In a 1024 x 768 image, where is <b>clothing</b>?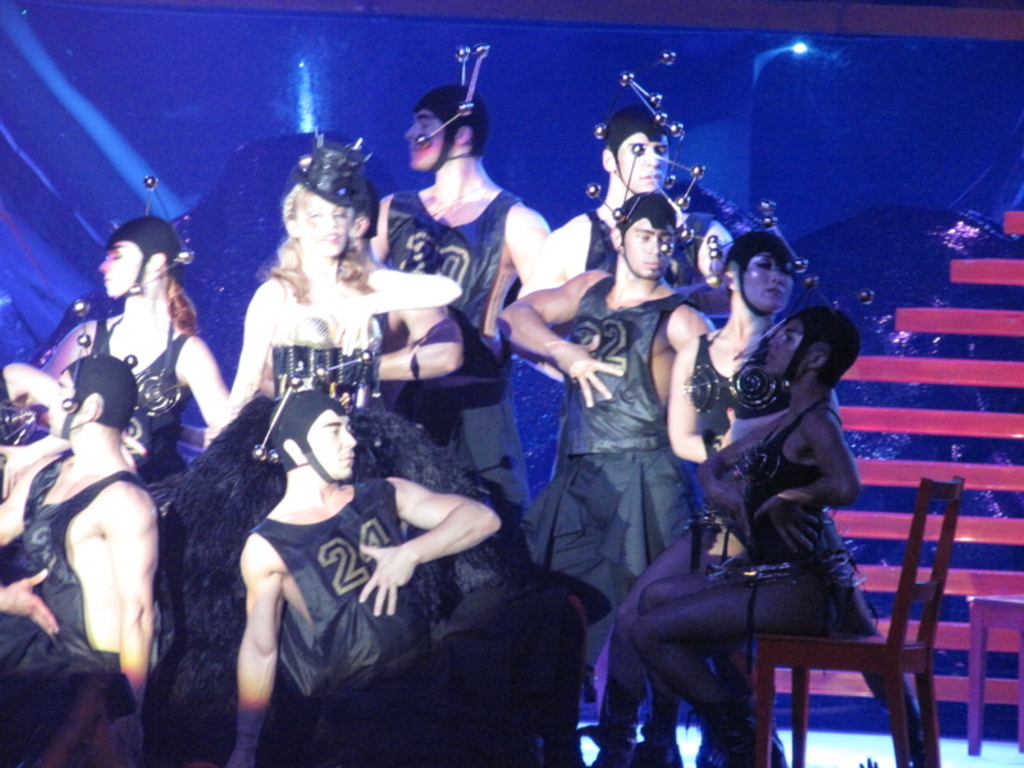
bbox(389, 192, 529, 364).
